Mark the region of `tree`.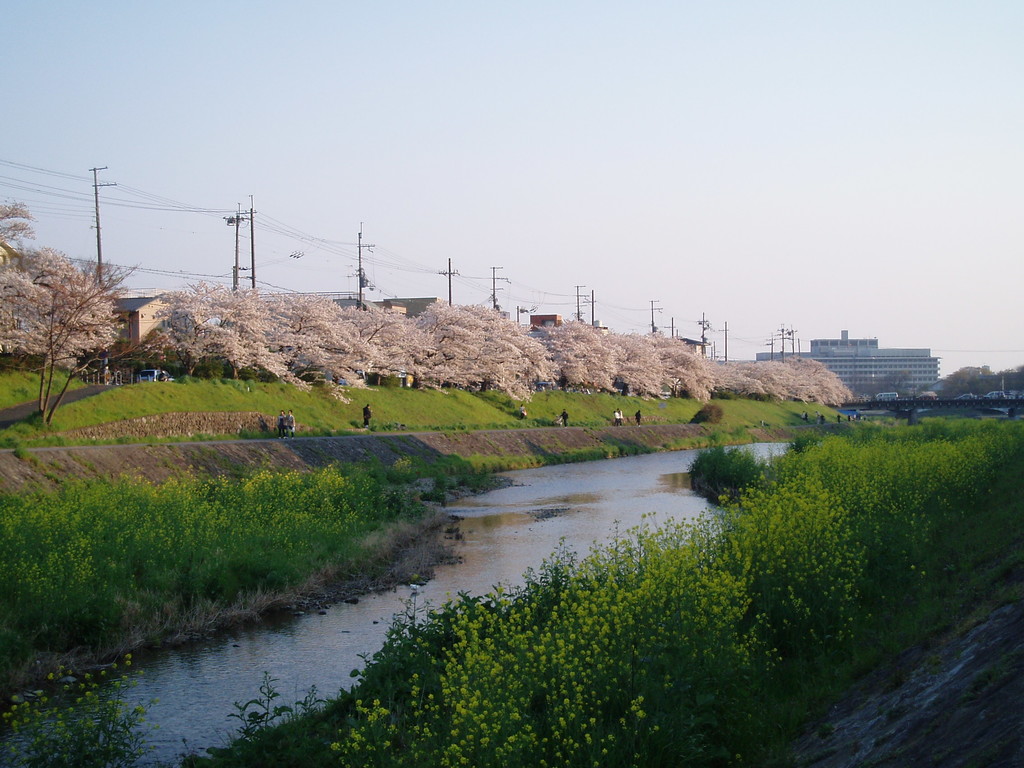
Region: bbox=(457, 302, 565, 428).
